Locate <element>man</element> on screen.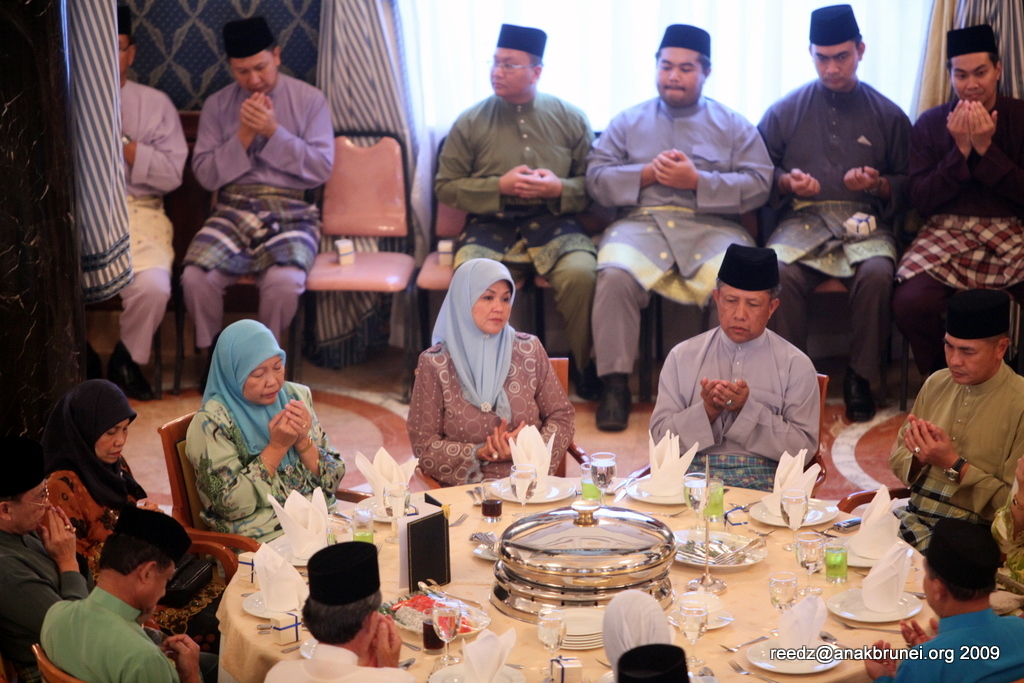
On screen at [left=264, top=532, right=408, bottom=682].
